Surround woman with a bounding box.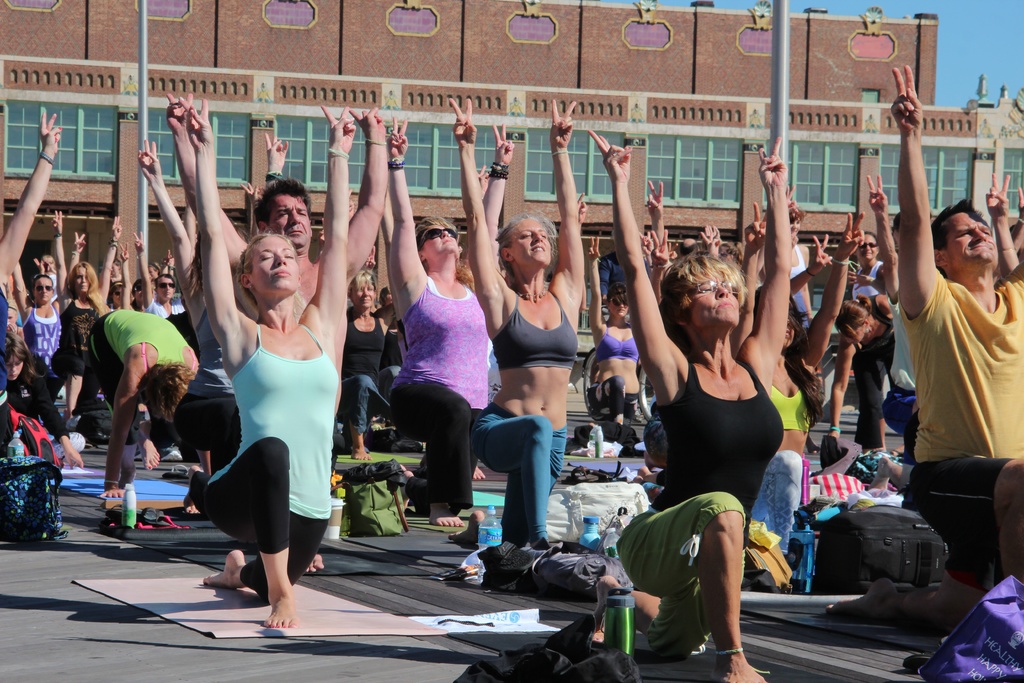
(left=440, top=96, right=578, bottom=545).
